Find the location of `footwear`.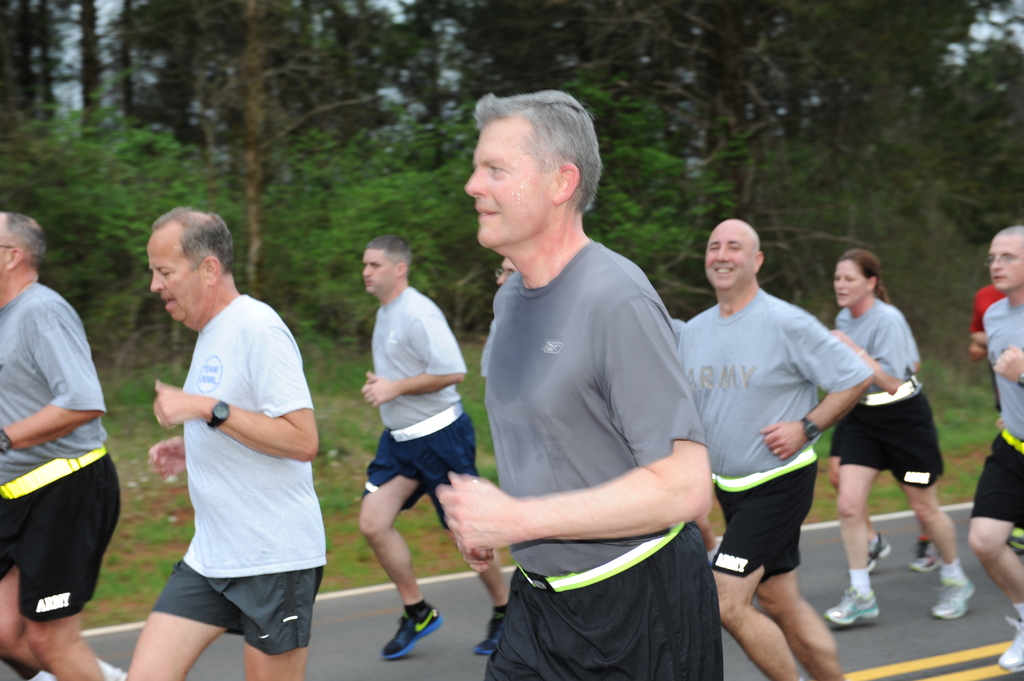
Location: x1=821 y1=568 x2=886 y2=632.
